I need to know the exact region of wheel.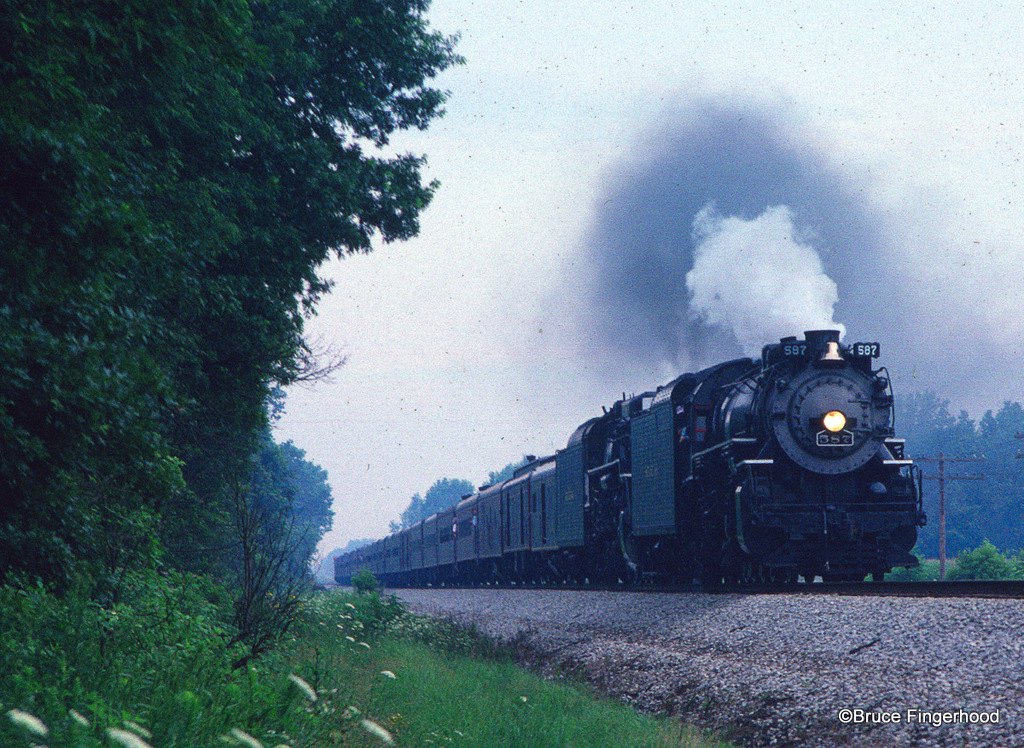
Region: locate(753, 570, 763, 581).
